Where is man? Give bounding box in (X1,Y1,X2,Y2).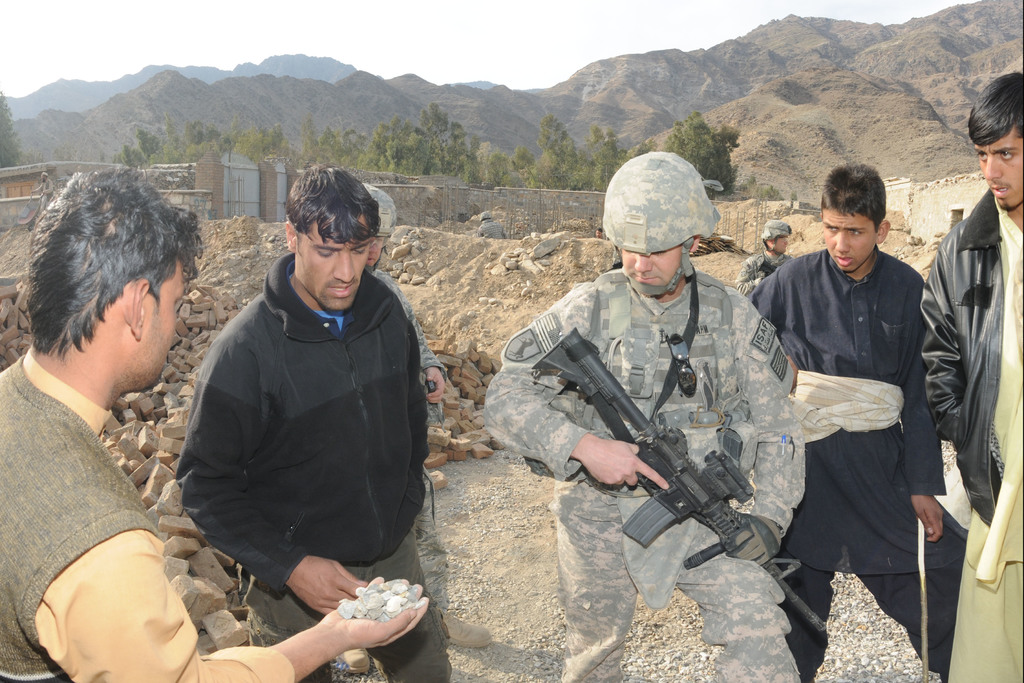
(738,215,793,292).
